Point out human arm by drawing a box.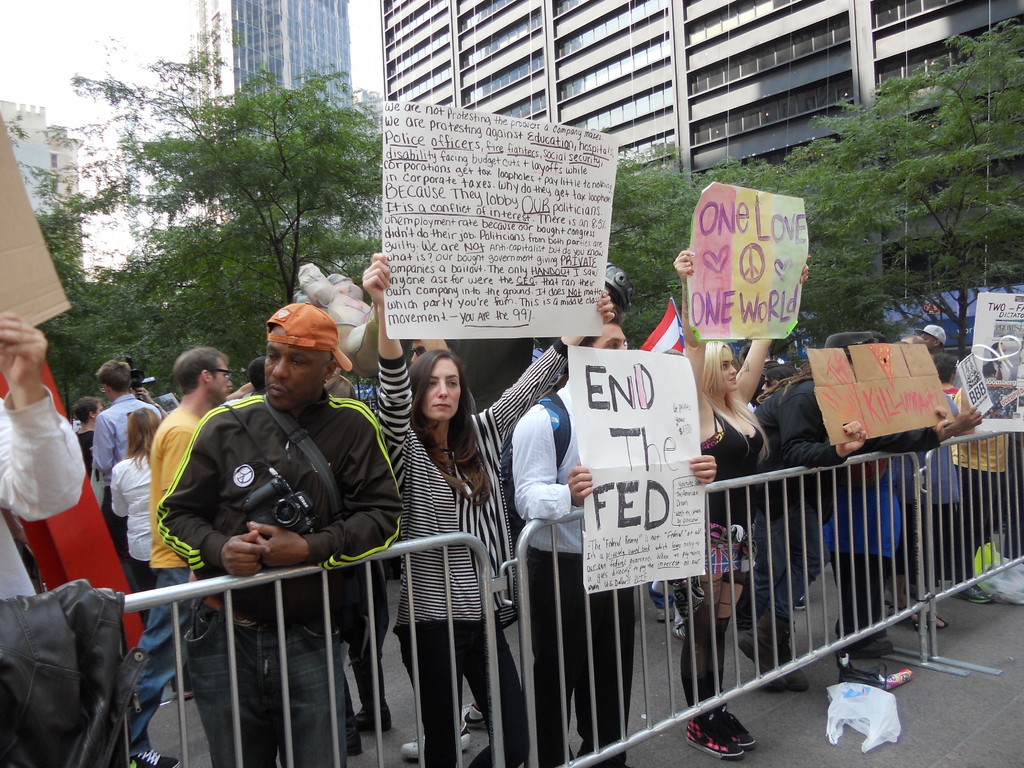
[left=468, top=273, right=612, bottom=458].
